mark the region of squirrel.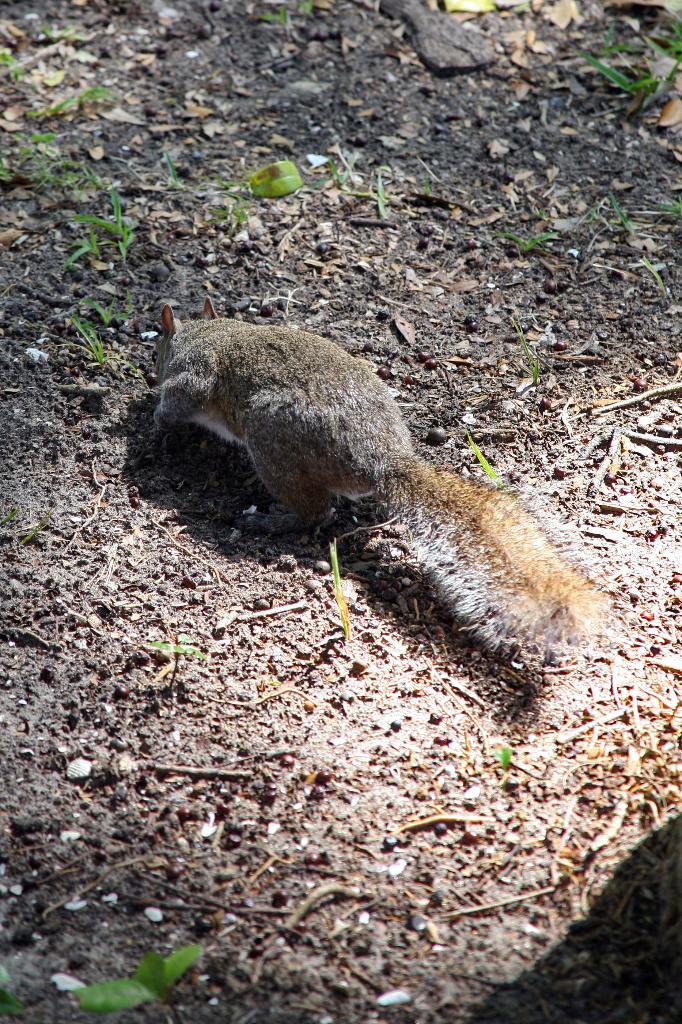
Region: [left=148, top=289, right=629, bottom=672].
